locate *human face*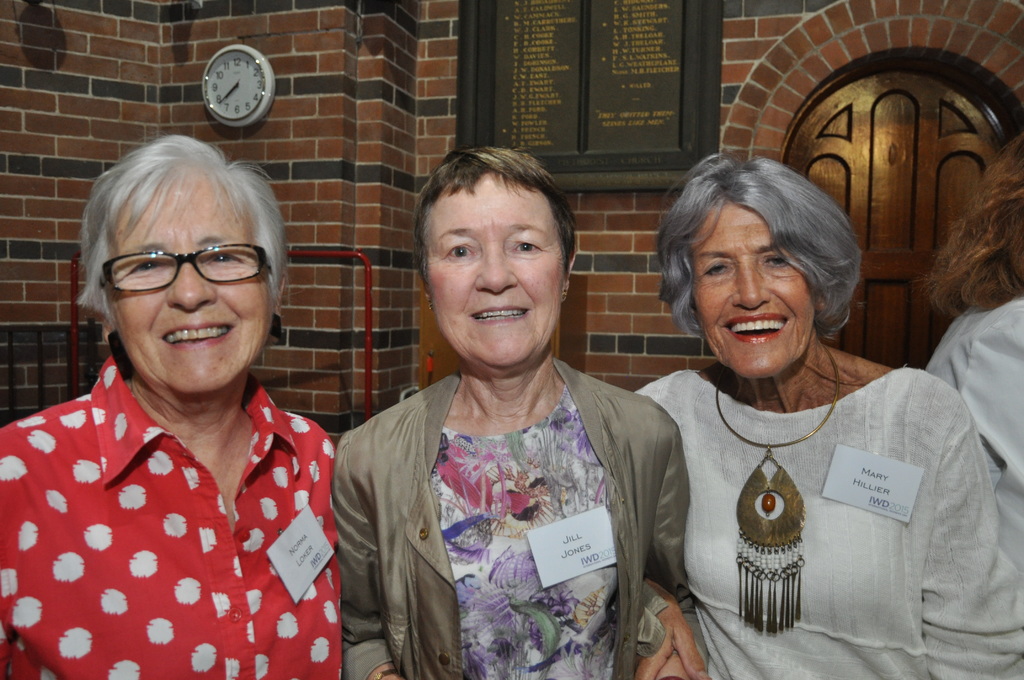
<bbox>689, 203, 816, 375</bbox>
